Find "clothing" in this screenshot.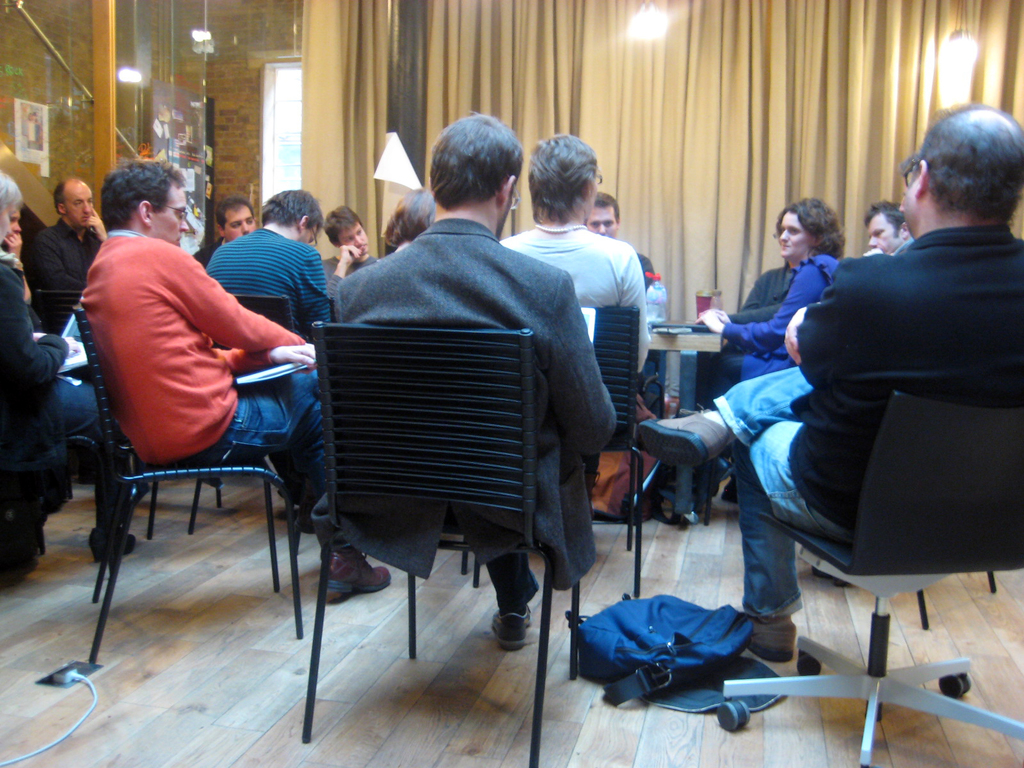
The bounding box for "clothing" is <box>13,220,113,343</box>.
